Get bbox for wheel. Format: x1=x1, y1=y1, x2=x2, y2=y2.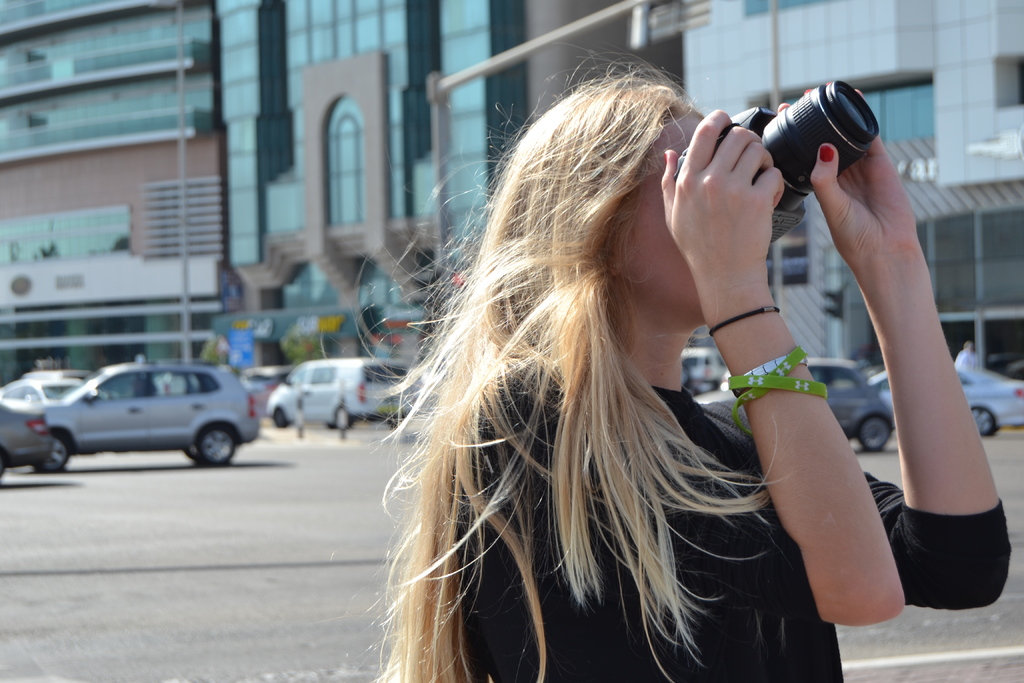
x1=37, y1=432, x2=74, y2=472.
